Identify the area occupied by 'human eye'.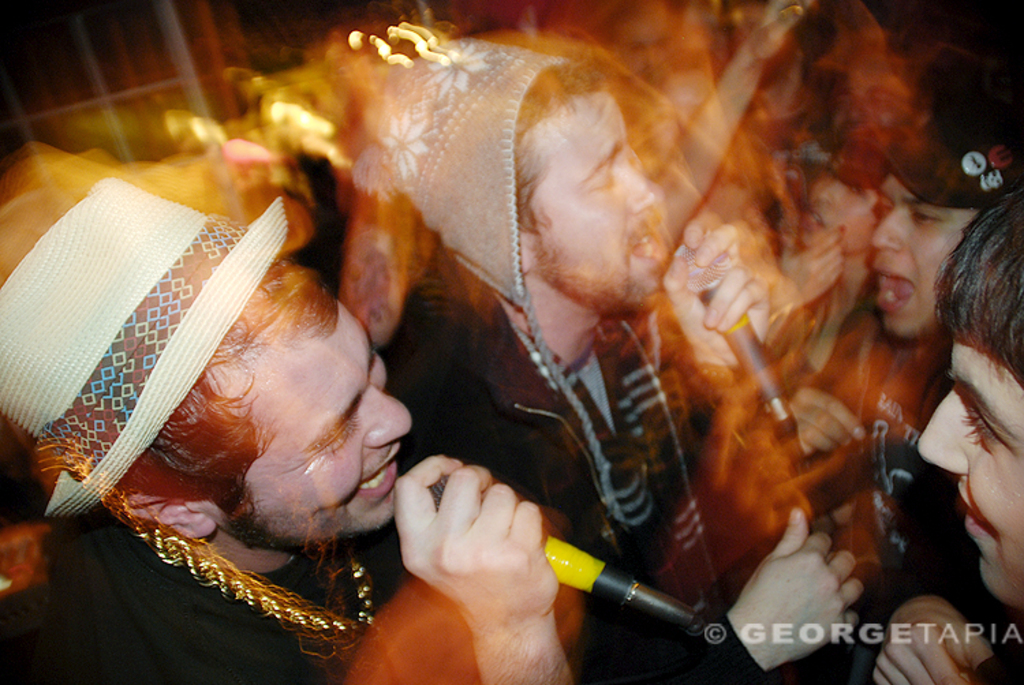
Area: [965, 407, 1014, 453].
